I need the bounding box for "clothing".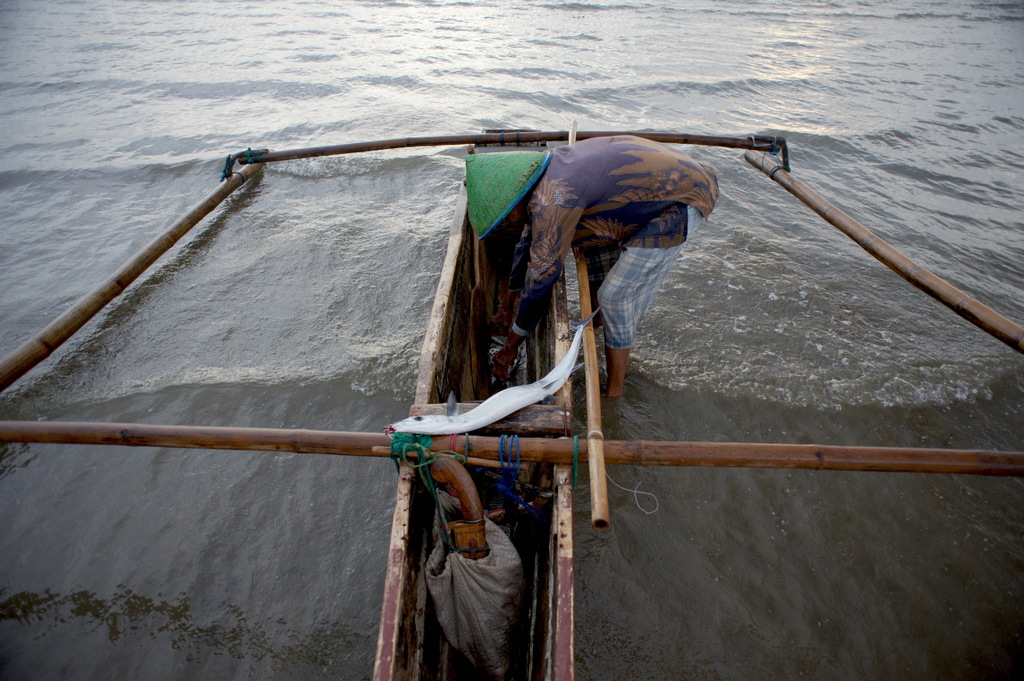
Here it is: left=508, top=134, right=717, bottom=349.
